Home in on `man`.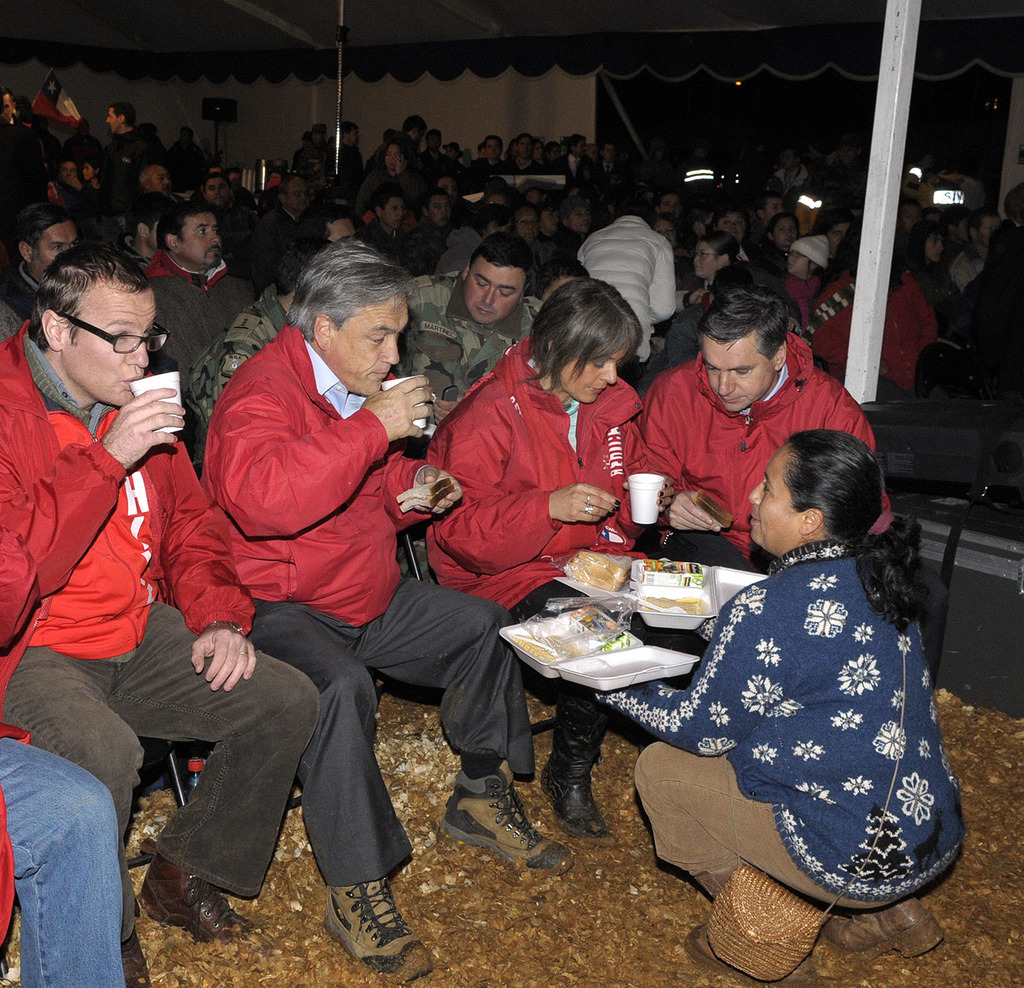
Homed in at region(631, 283, 896, 690).
